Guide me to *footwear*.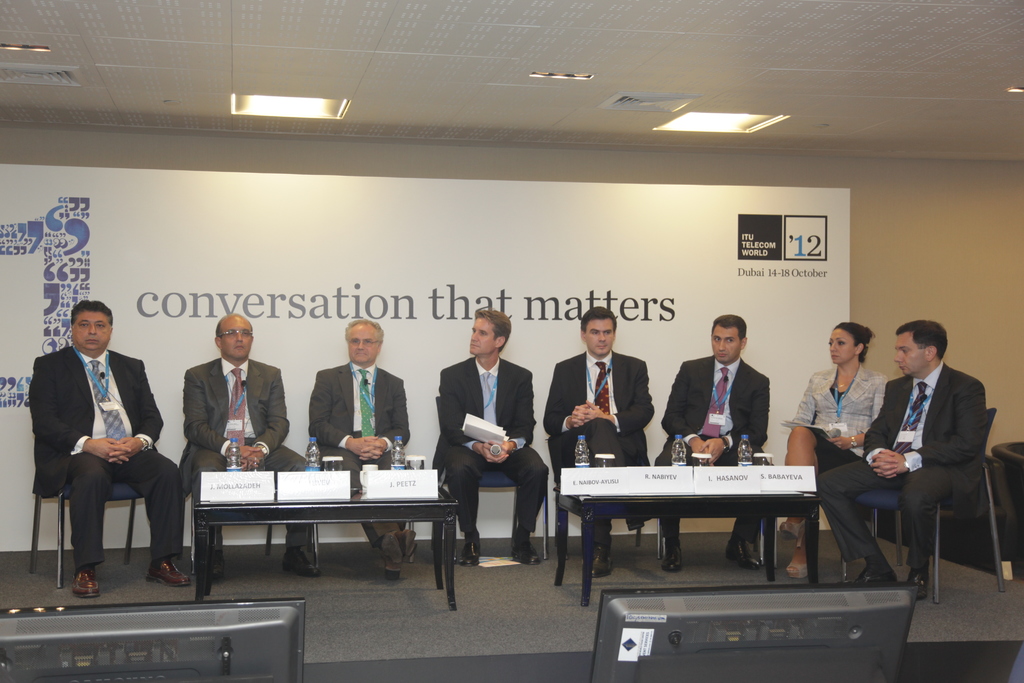
Guidance: <bbox>211, 548, 227, 584</bbox>.
